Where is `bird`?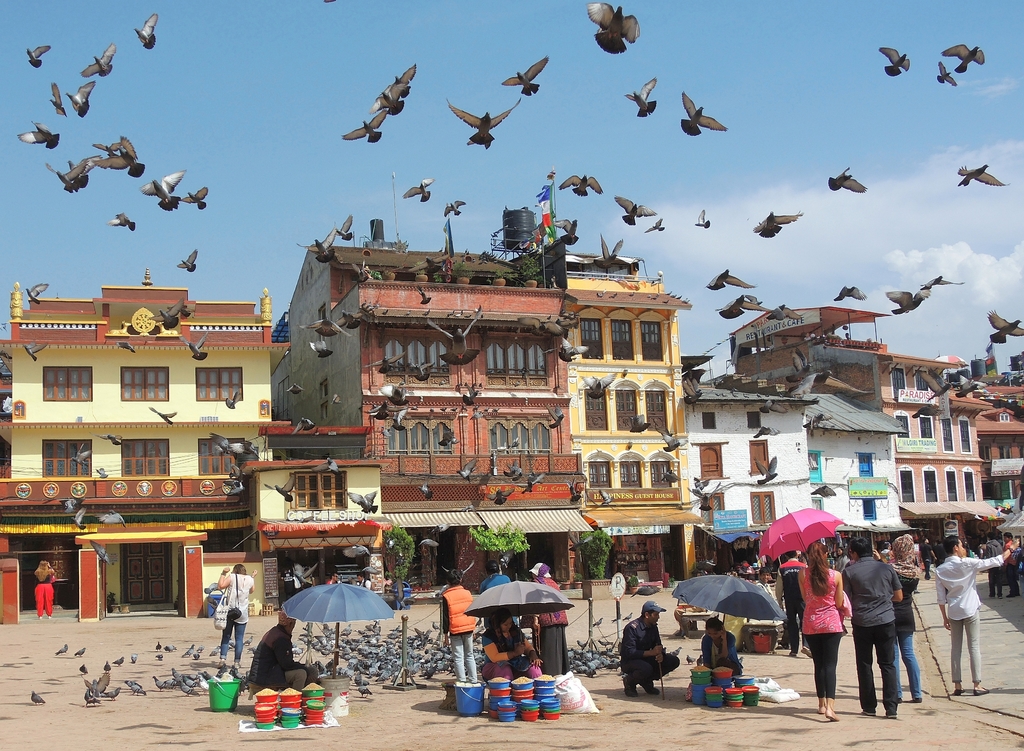
681, 377, 707, 412.
